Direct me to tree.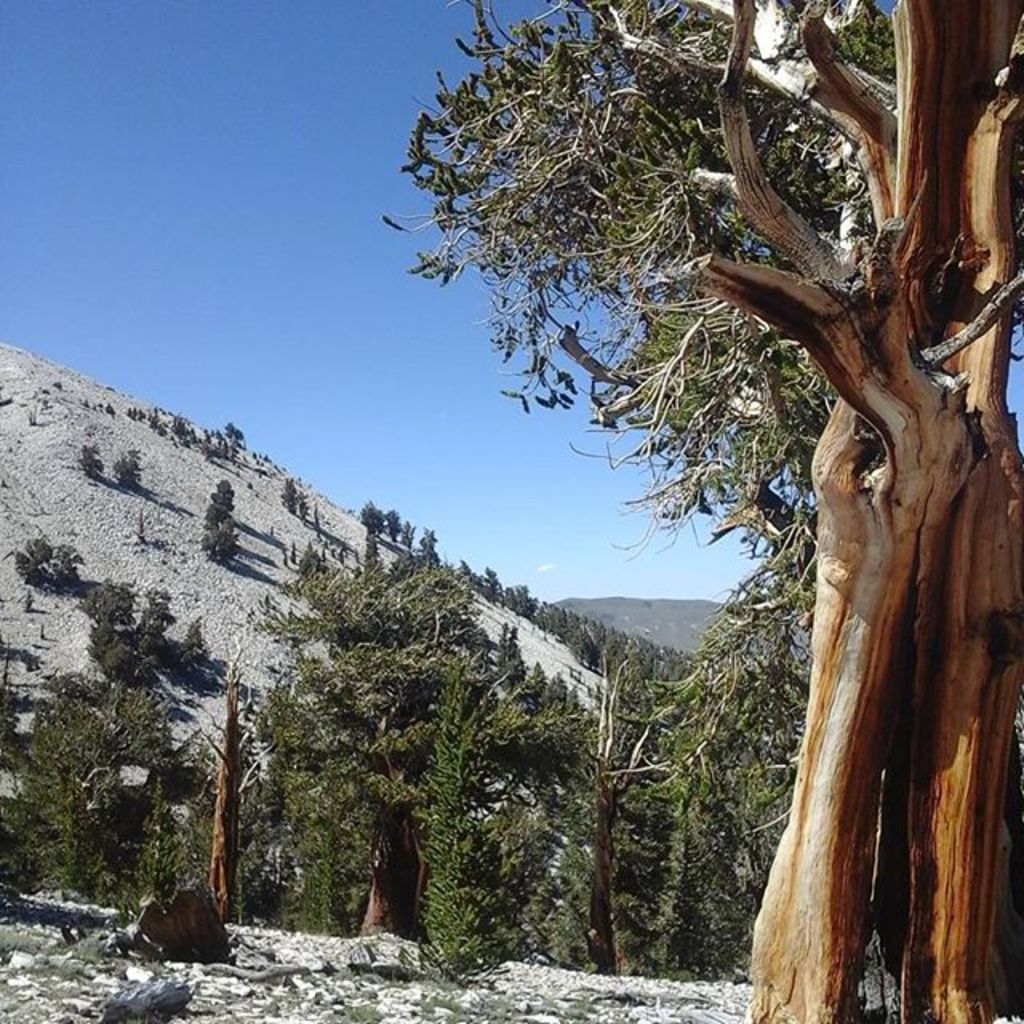
Direction: 493:672:630:966.
